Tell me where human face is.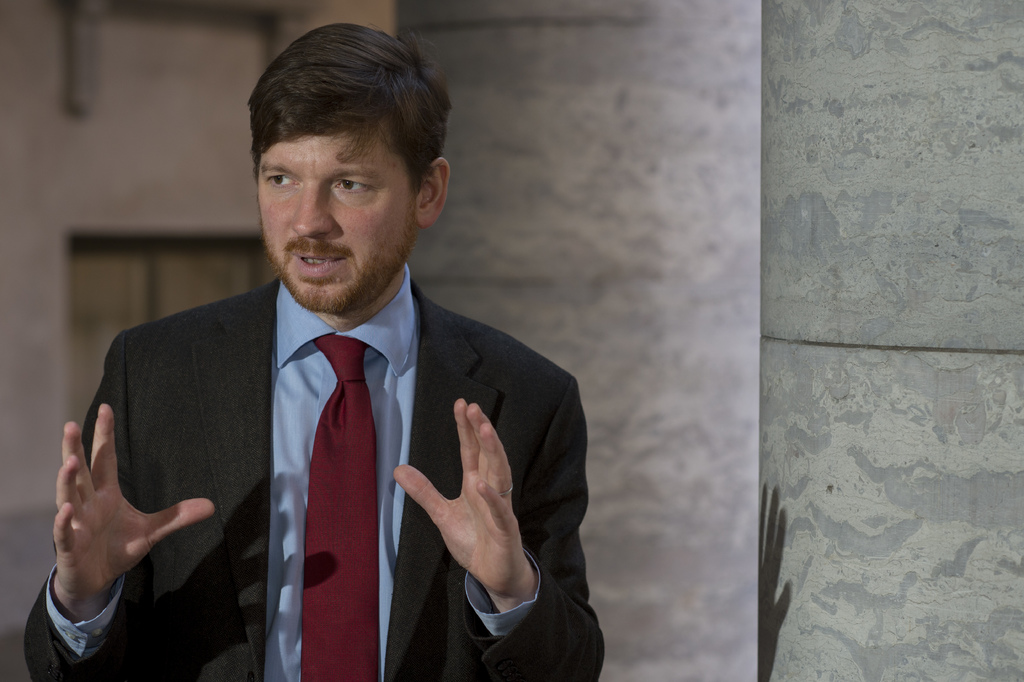
human face is at 260, 120, 411, 299.
